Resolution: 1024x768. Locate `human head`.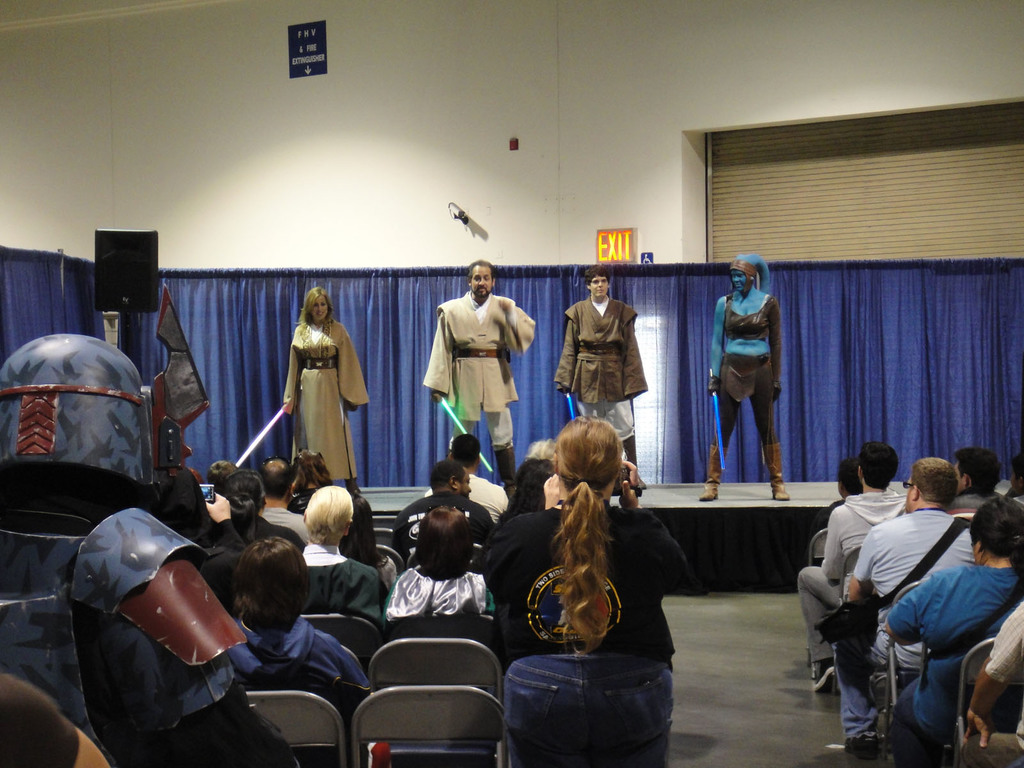
<box>969,496,1023,558</box>.
